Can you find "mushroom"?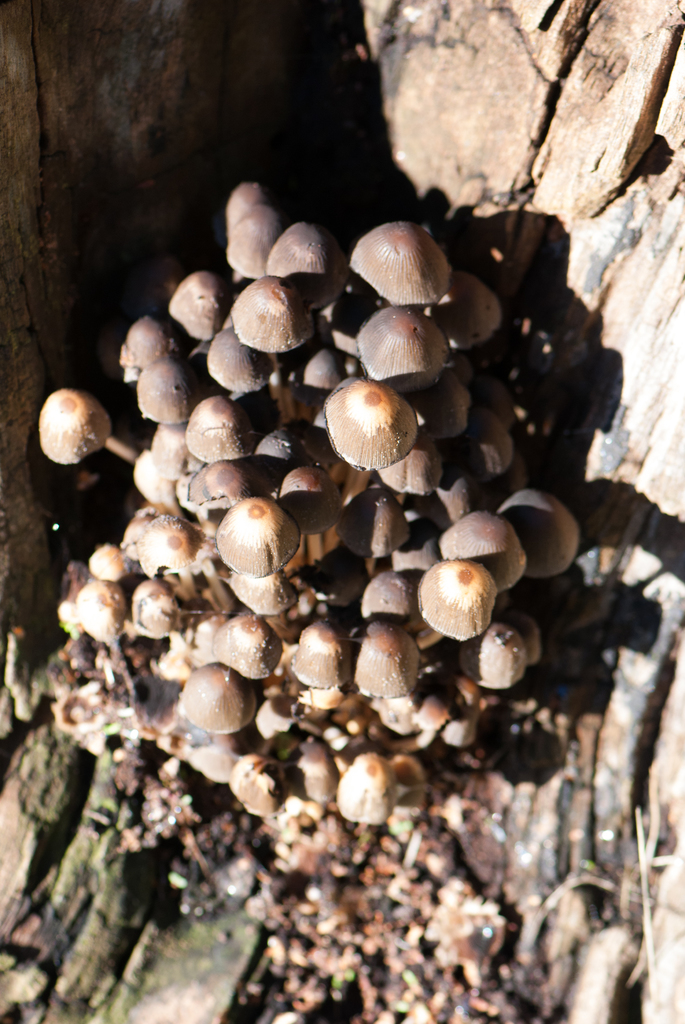
Yes, bounding box: (459,612,531,693).
